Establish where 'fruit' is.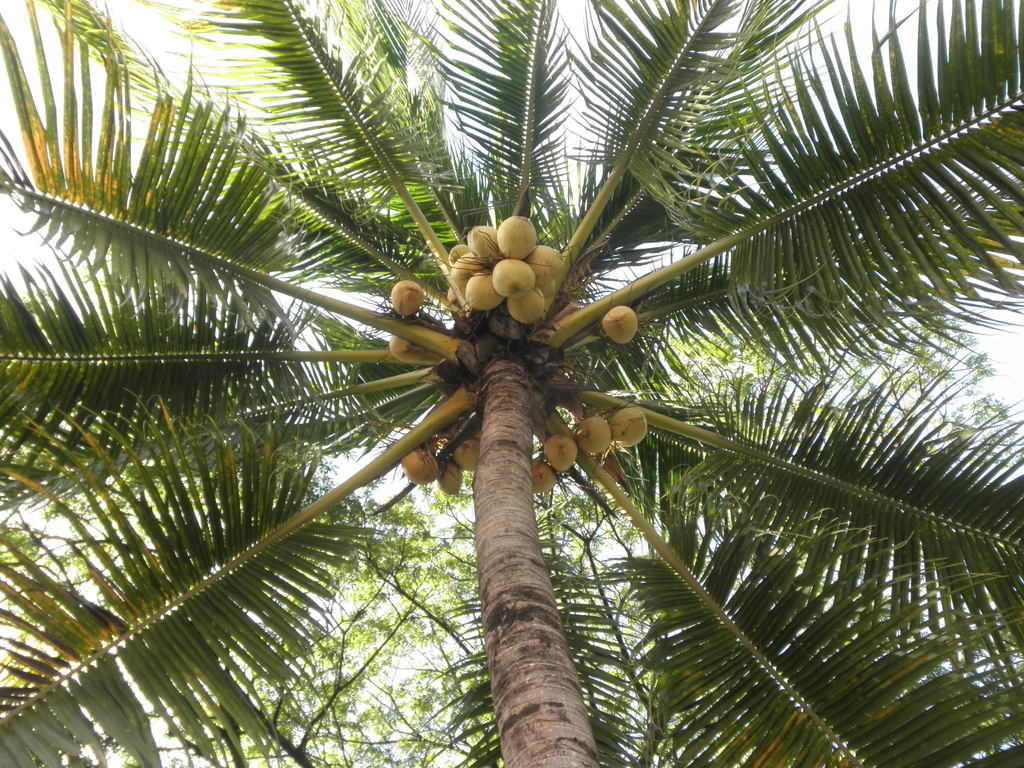
Established at BBox(599, 306, 640, 346).
